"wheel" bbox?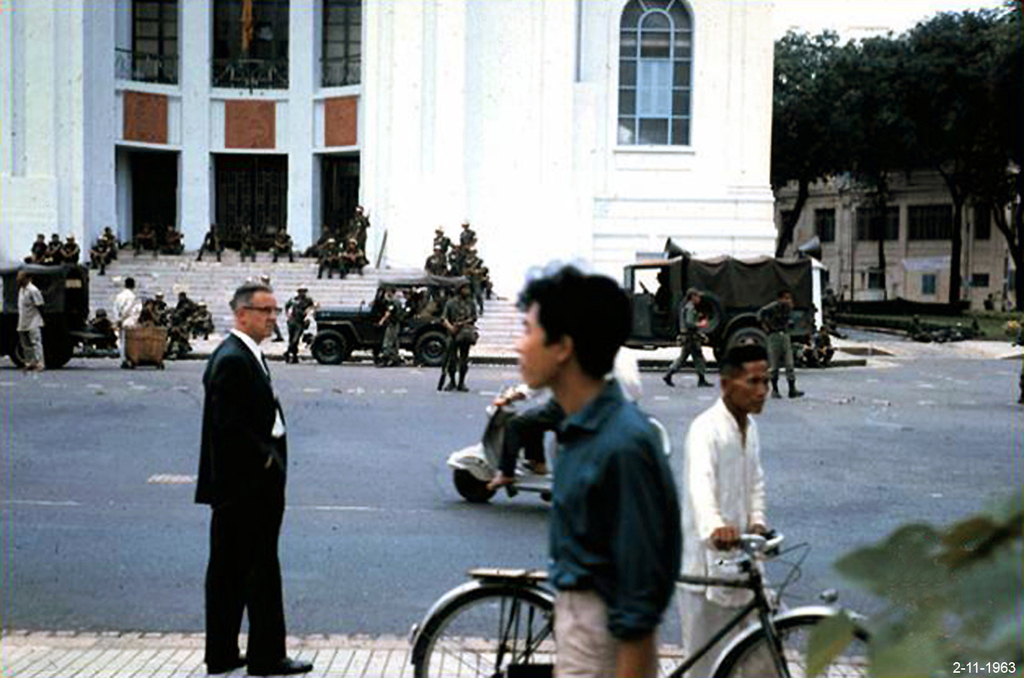
416 588 590 677
